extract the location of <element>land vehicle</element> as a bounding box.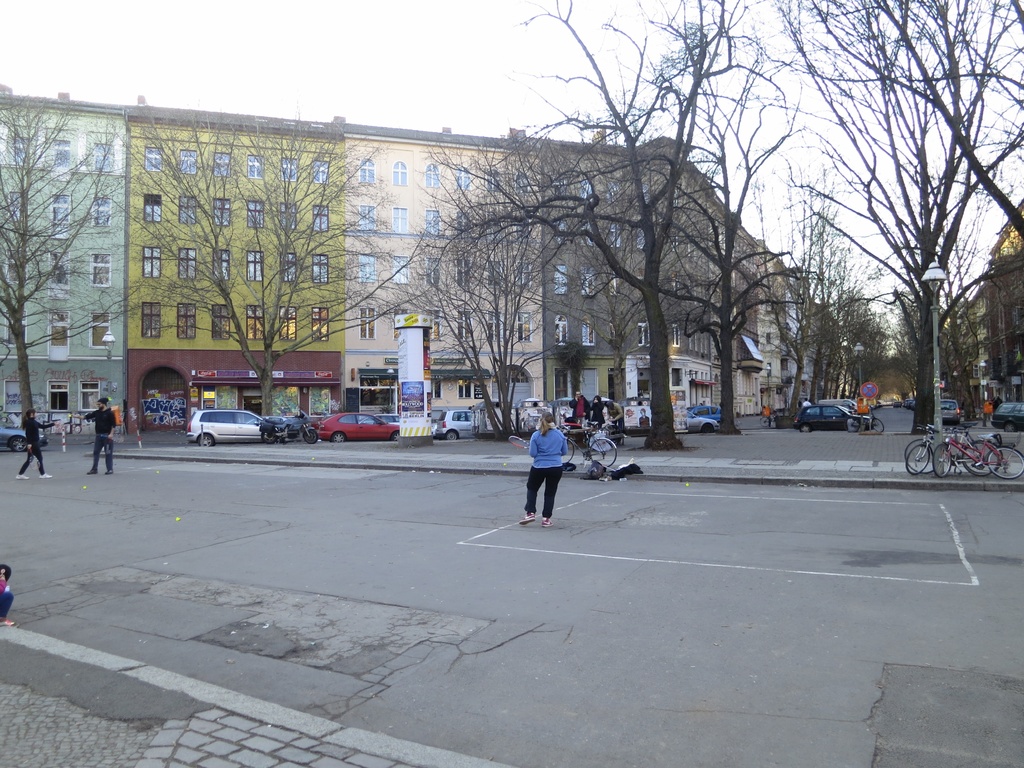
(left=844, top=402, right=884, bottom=437).
